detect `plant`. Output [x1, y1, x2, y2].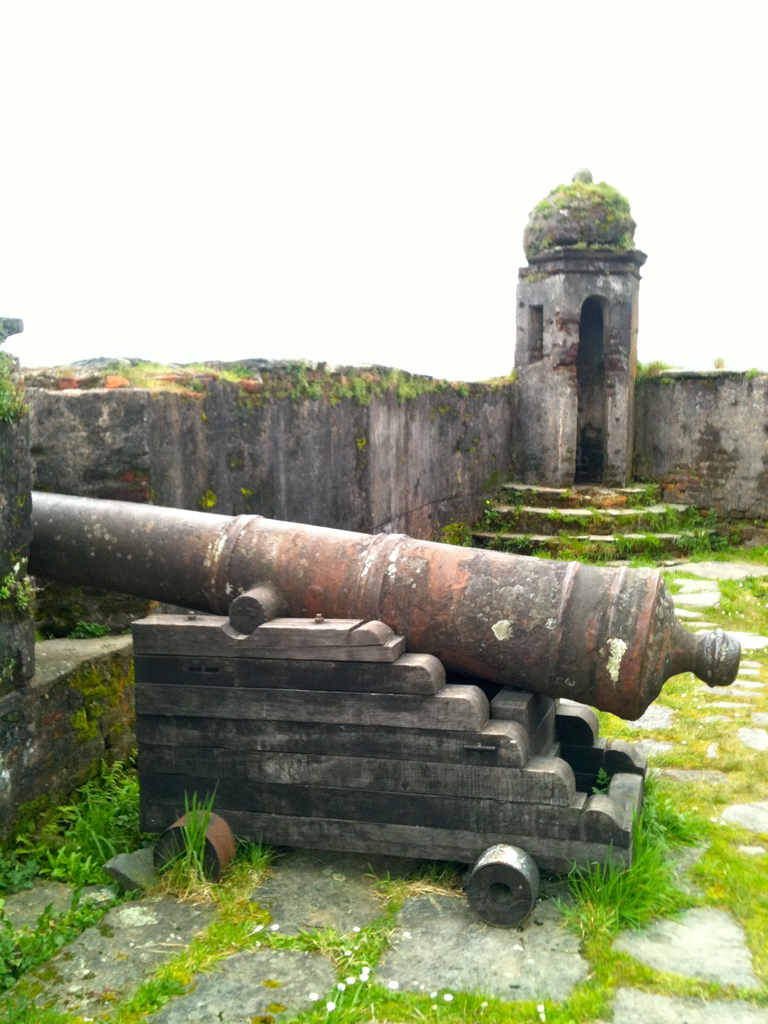
[0, 566, 45, 620].
